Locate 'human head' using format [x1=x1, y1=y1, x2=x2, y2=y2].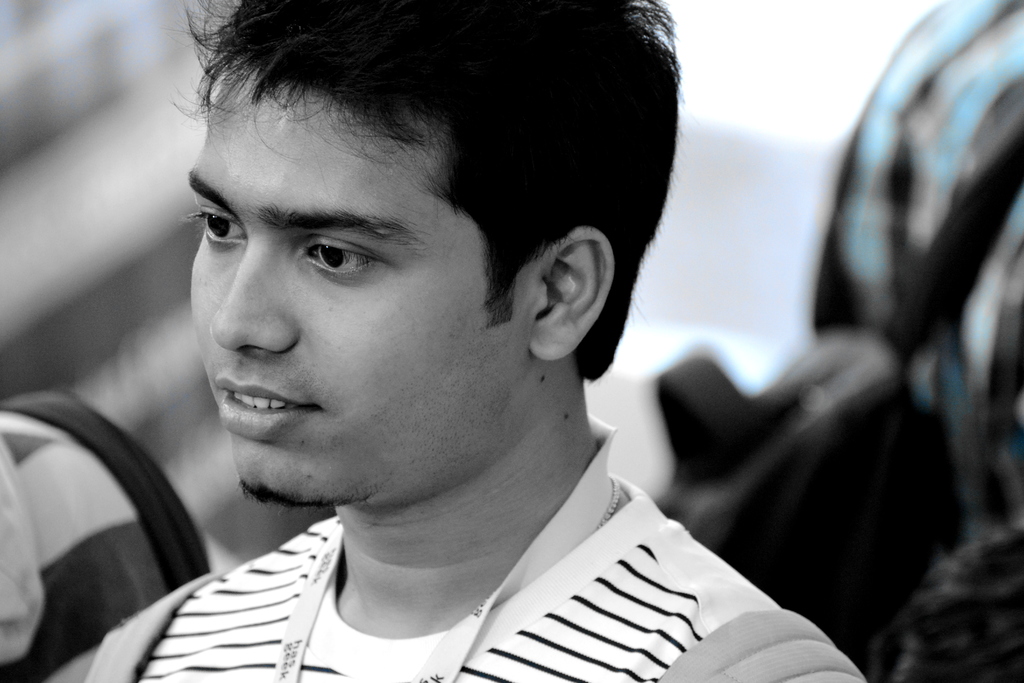
[x1=171, y1=3, x2=687, y2=505].
